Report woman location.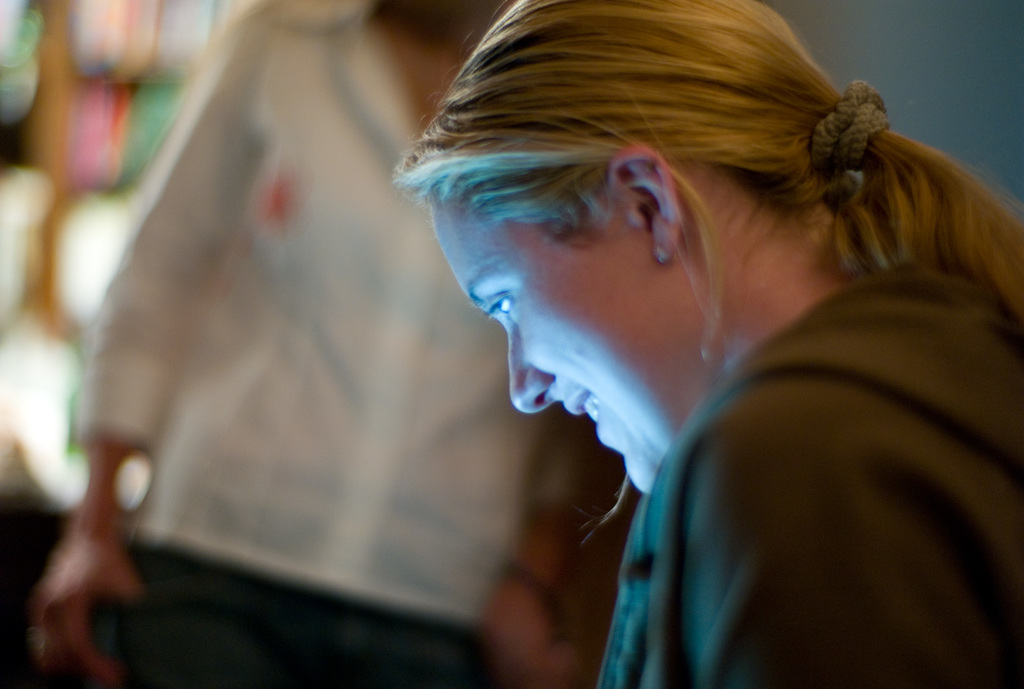
Report: [x1=343, y1=0, x2=1022, y2=652].
